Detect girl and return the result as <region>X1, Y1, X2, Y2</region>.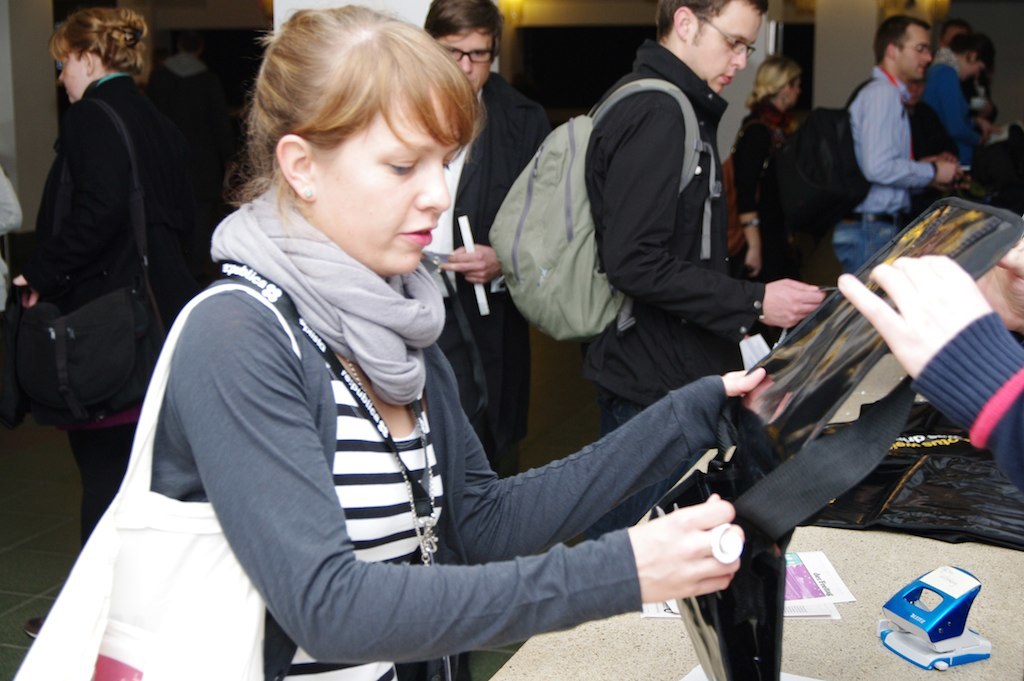
<region>148, 1, 768, 680</region>.
